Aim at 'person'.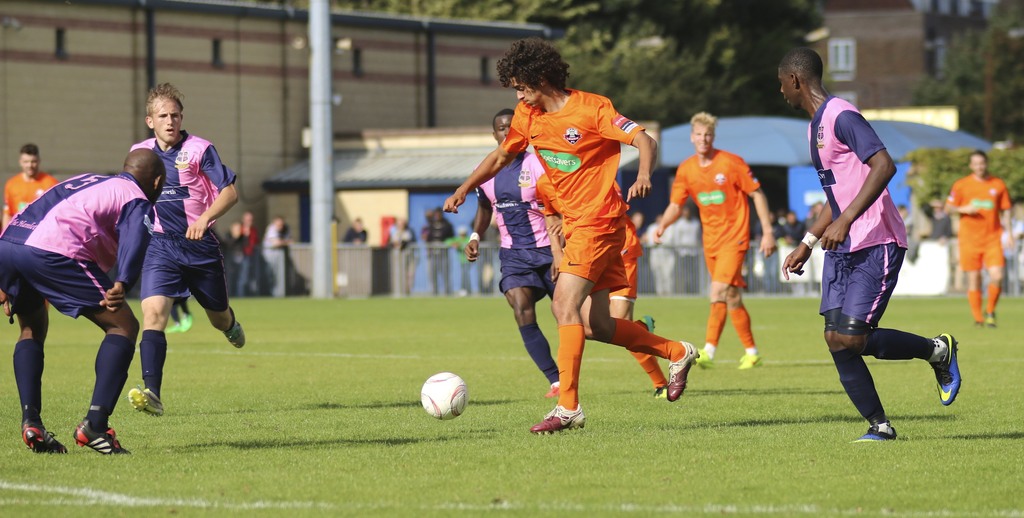
Aimed at x1=444, y1=228, x2=471, y2=296.
